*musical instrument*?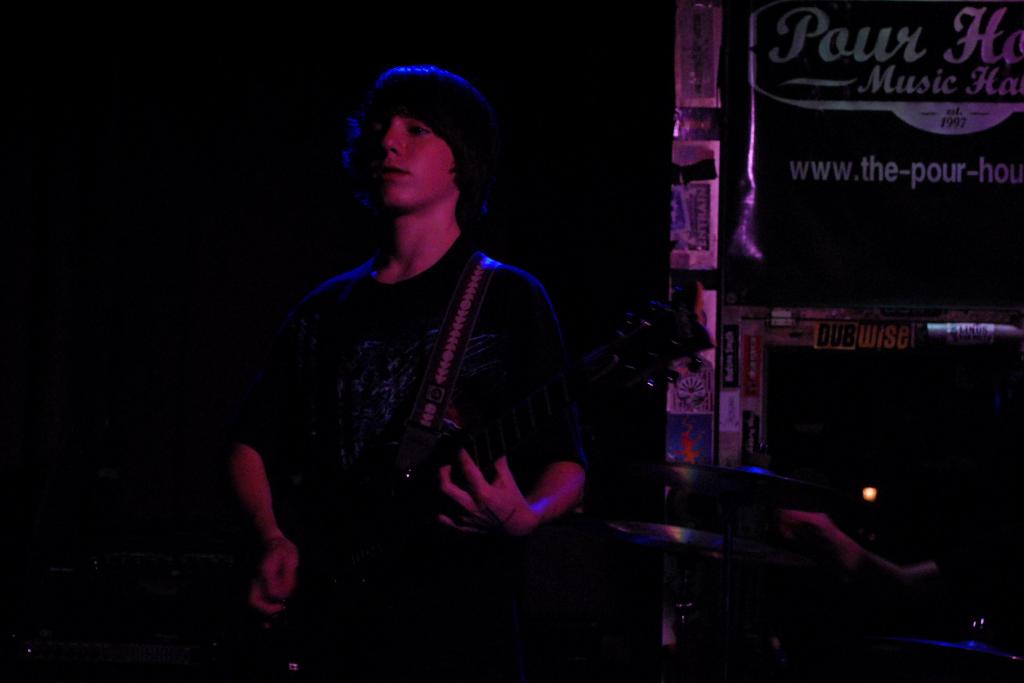
bbox=(193, 292, 732, 682)
